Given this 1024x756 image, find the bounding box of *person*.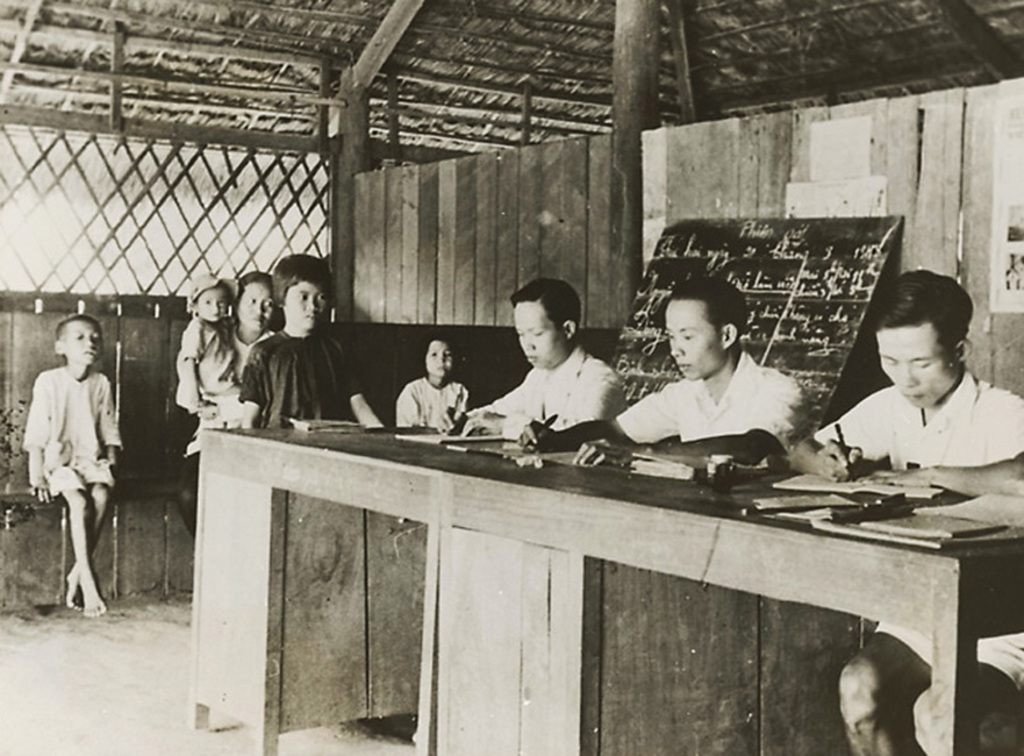
Rect(394, 337, 466, 429).
